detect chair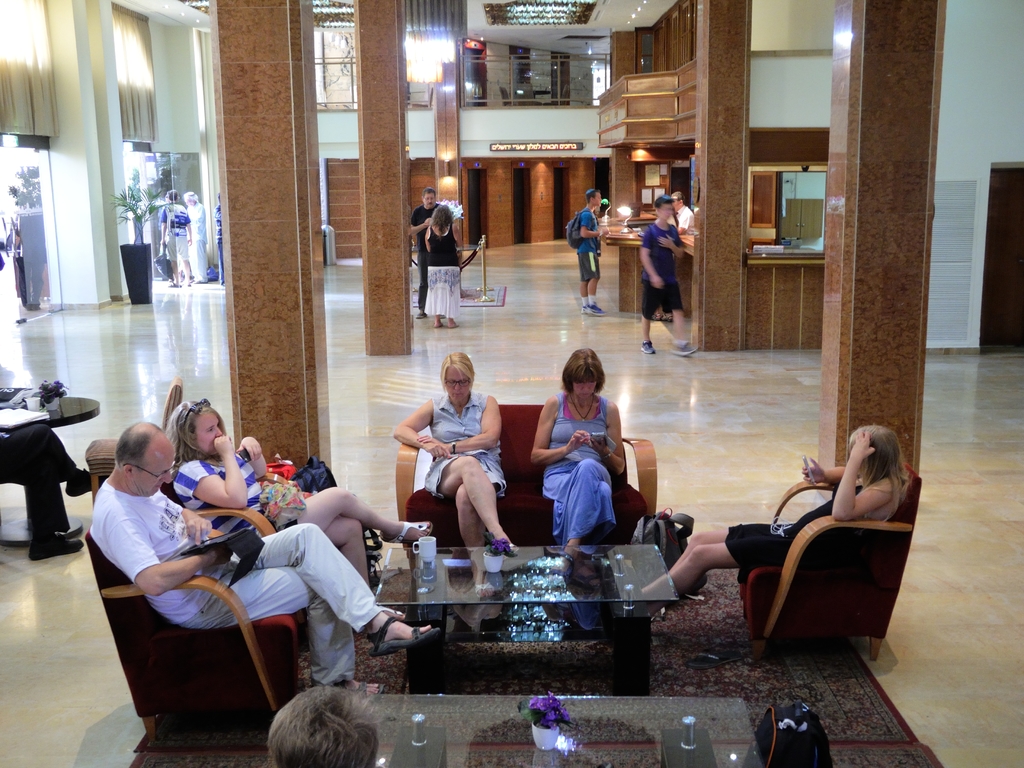
[732,477,921,666]
